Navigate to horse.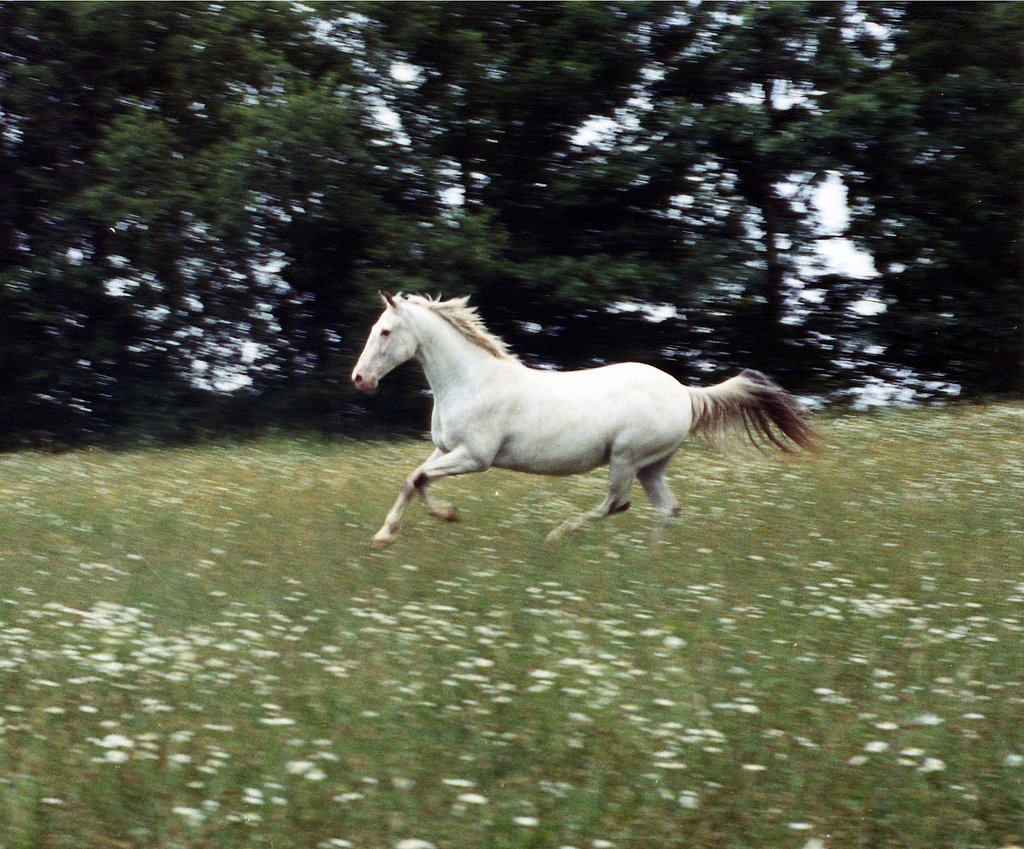
Navigation target: pyautogui.locateOnScreen(346, 286, 841, 554).
